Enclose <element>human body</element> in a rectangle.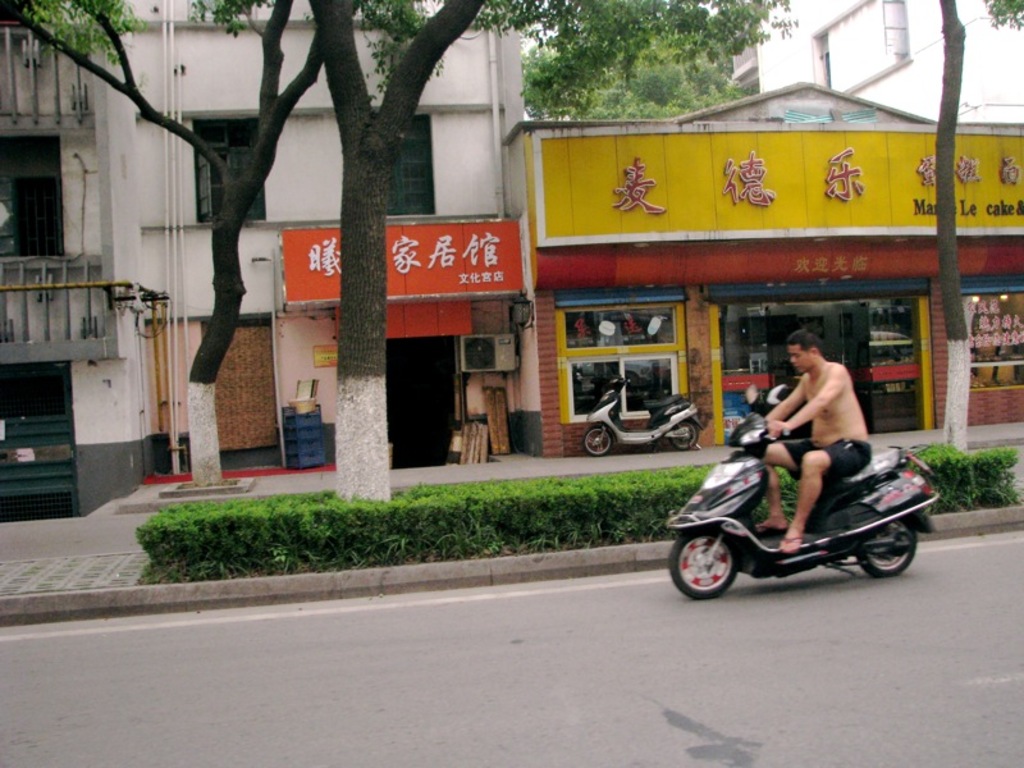
[left=769, top=333, right=870, bottom=552].
